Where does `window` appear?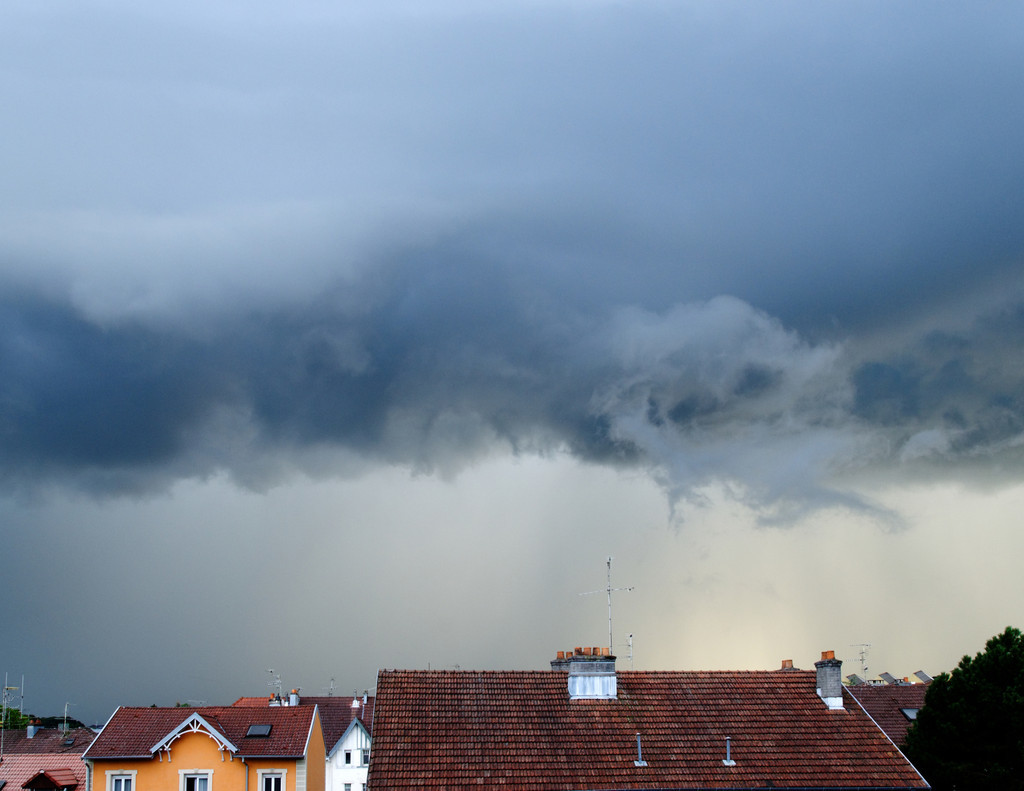
Appears at bbox(359, 745, 370, 765).
